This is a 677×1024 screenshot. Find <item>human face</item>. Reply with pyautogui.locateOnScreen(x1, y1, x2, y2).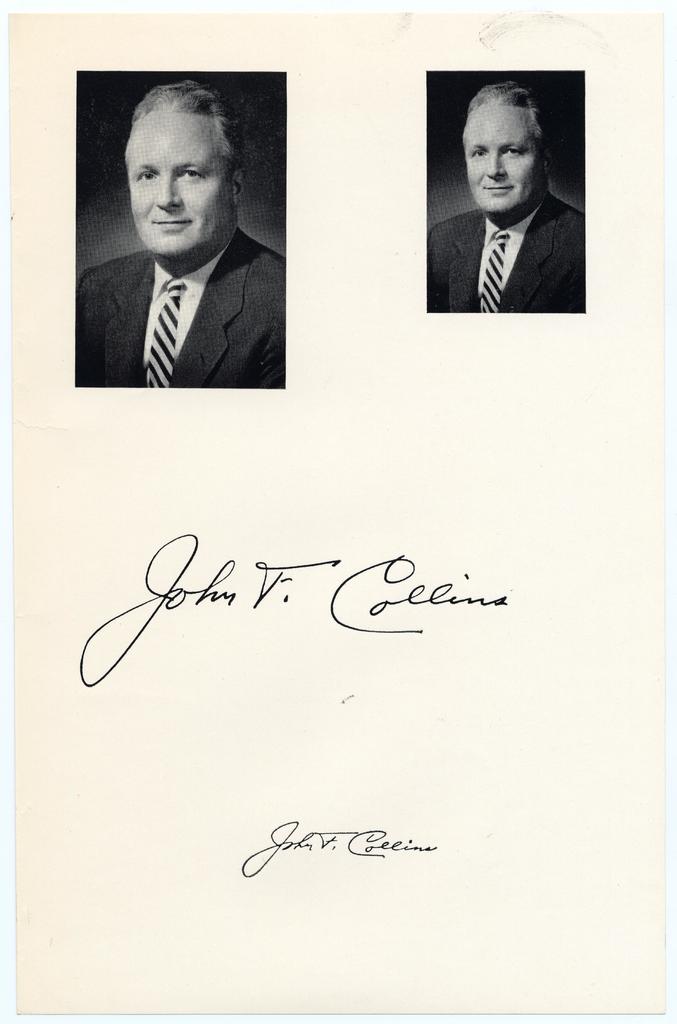
pyautogui.locateOnScreen(462, 100, 543, 211).
